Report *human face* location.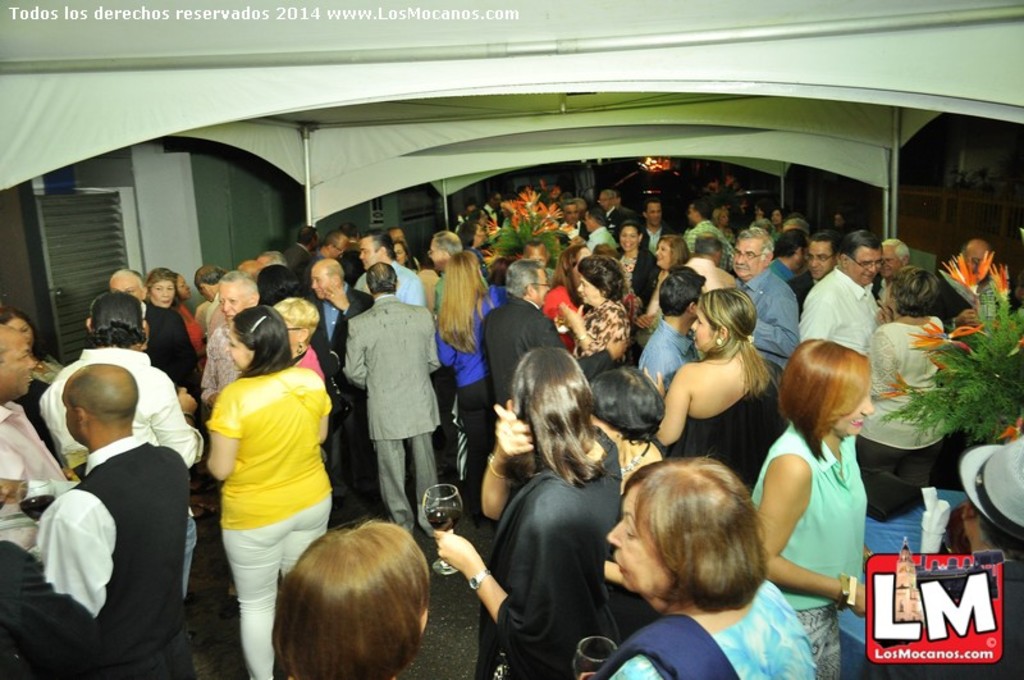
Report: <bbox>646, 204, 662, 227</bbox>.
